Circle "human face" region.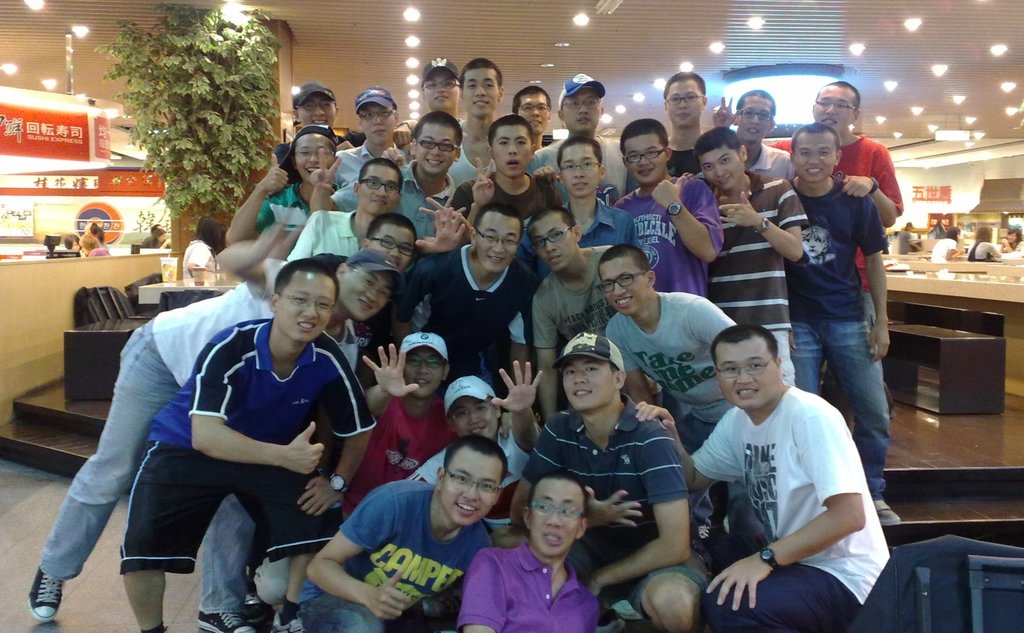
Region: box(476, 210, 520, 271).
